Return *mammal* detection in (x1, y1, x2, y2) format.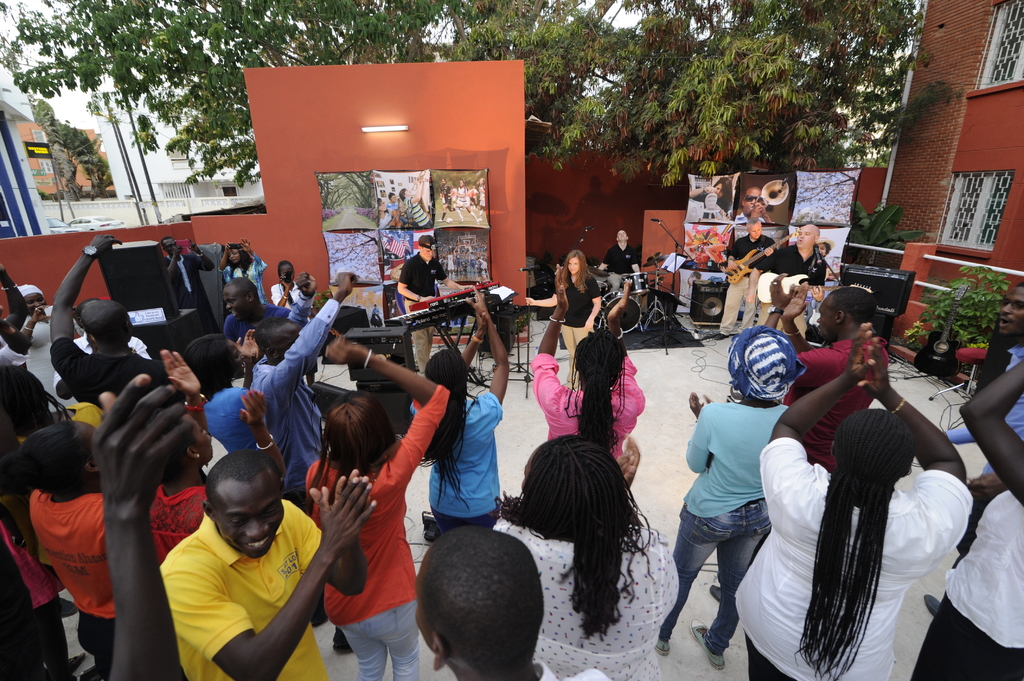
(398, 235, 474, 373).
